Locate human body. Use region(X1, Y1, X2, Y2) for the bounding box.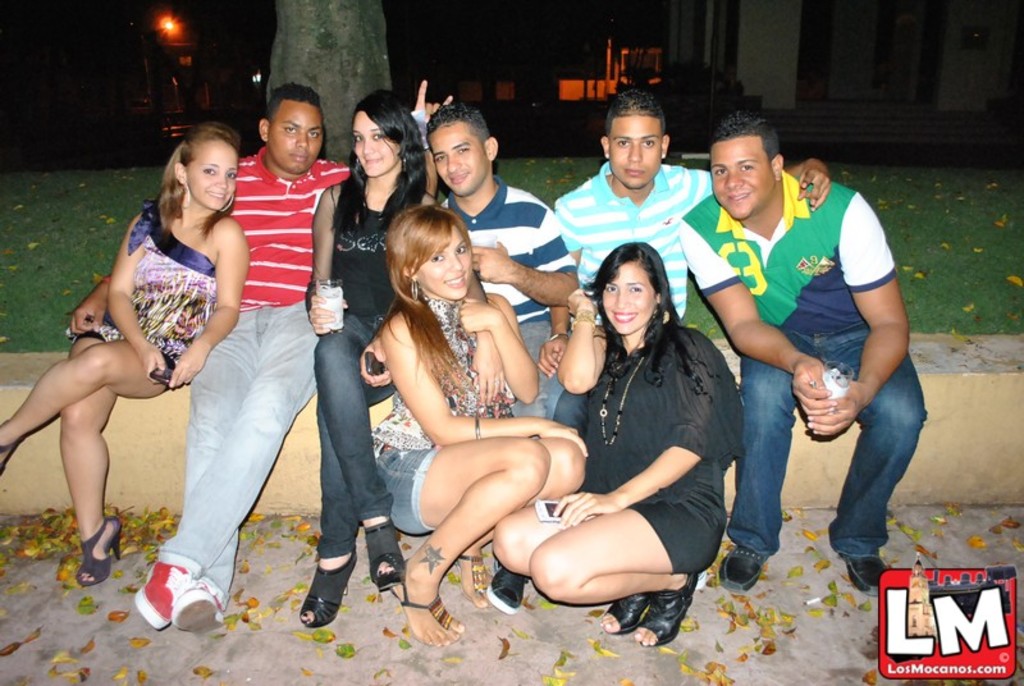
region(64, 87, 357, 635).
